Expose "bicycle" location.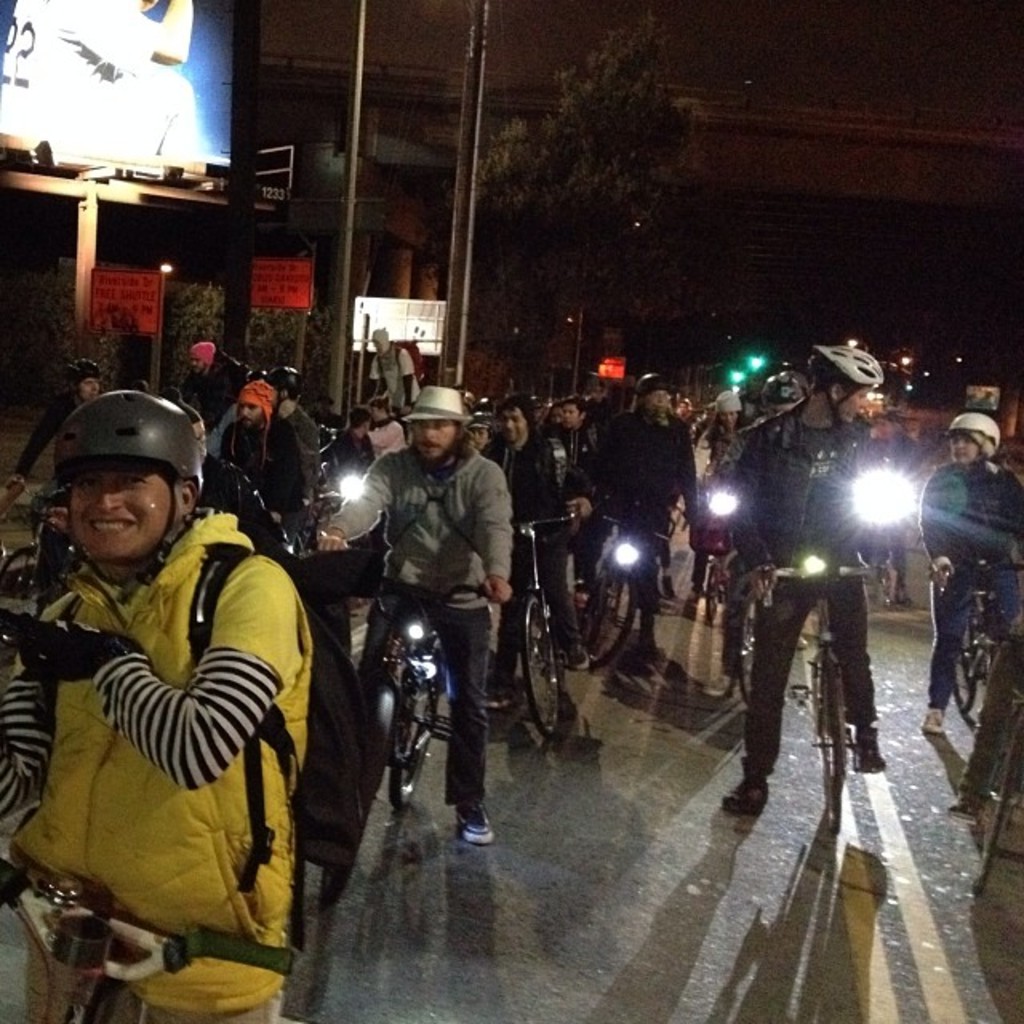
Exposed at select_region(309, 590, 486, 926).
